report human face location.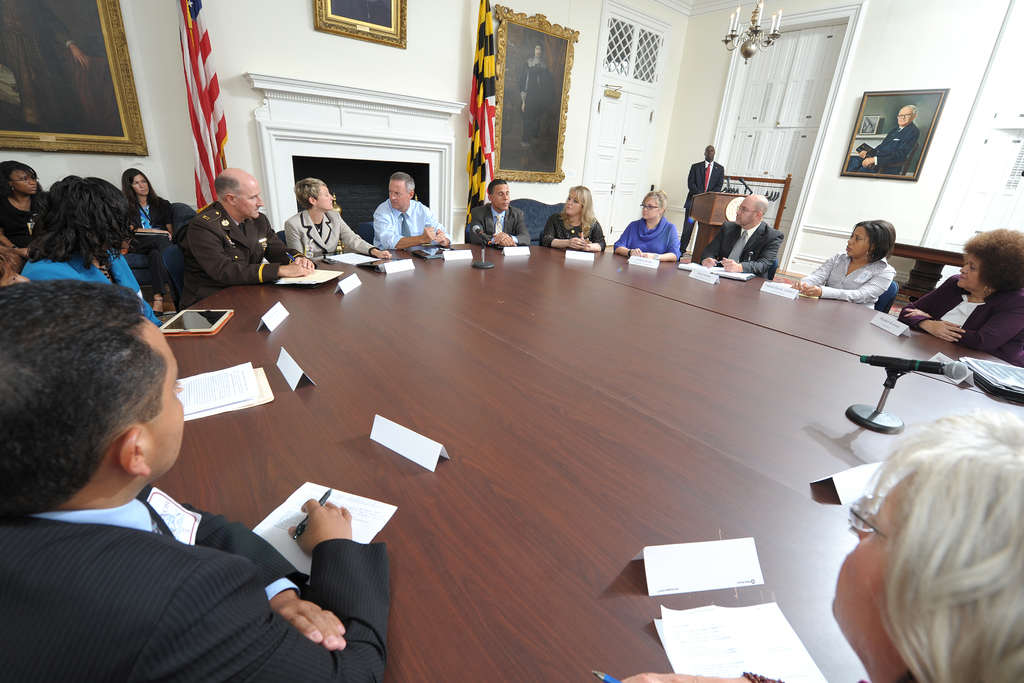
Report: 566,195,582,215.
